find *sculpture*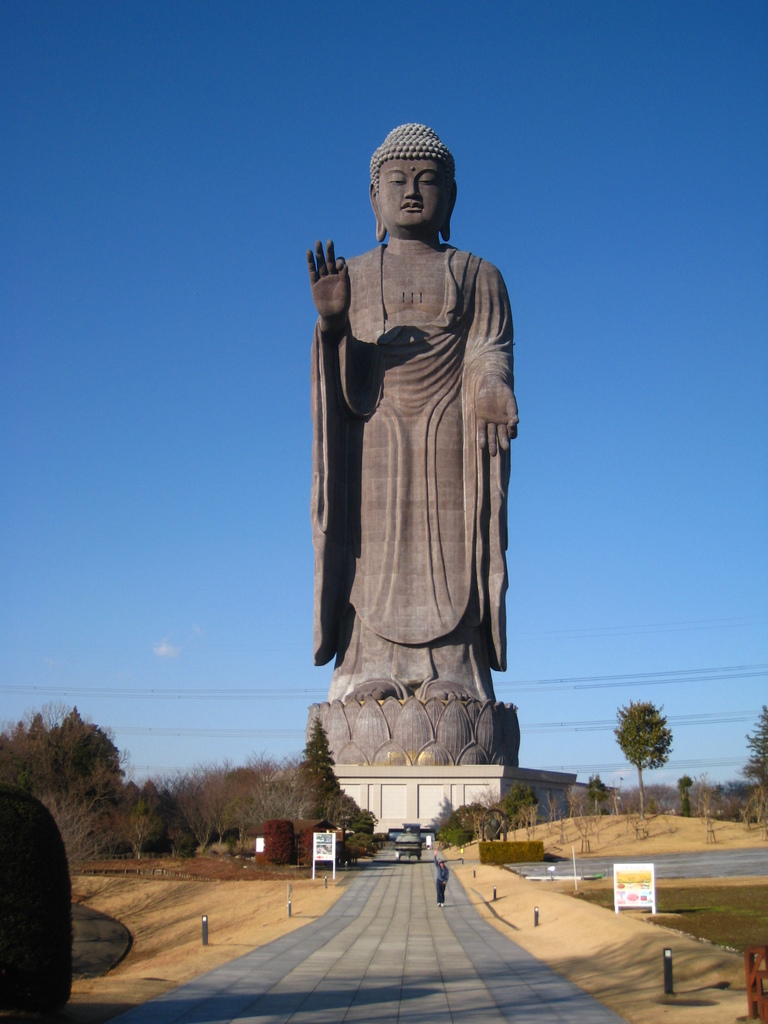
(301,119,535,817)
